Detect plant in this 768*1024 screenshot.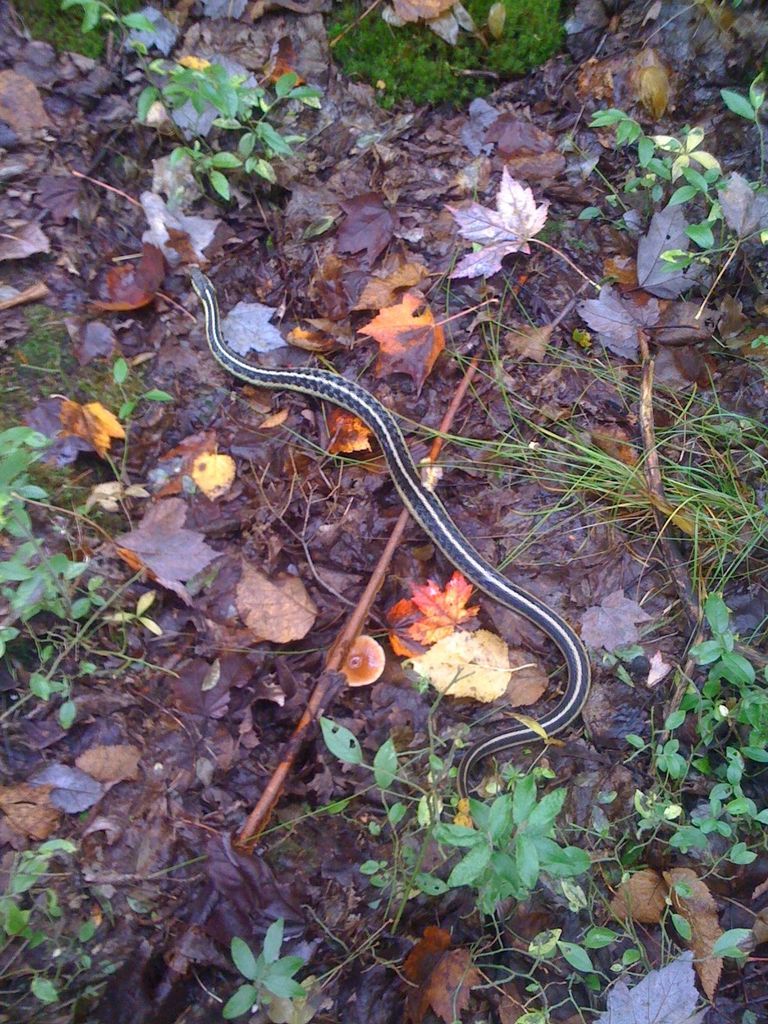
Detection: 41 0 337 241.
